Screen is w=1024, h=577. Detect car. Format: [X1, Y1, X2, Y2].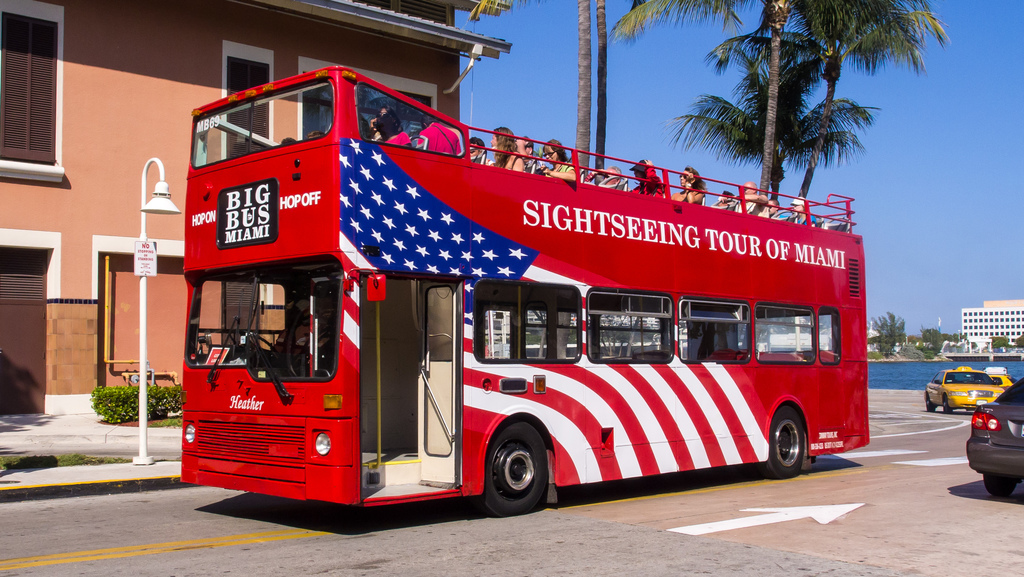
[924, 369, 1013, 413].
